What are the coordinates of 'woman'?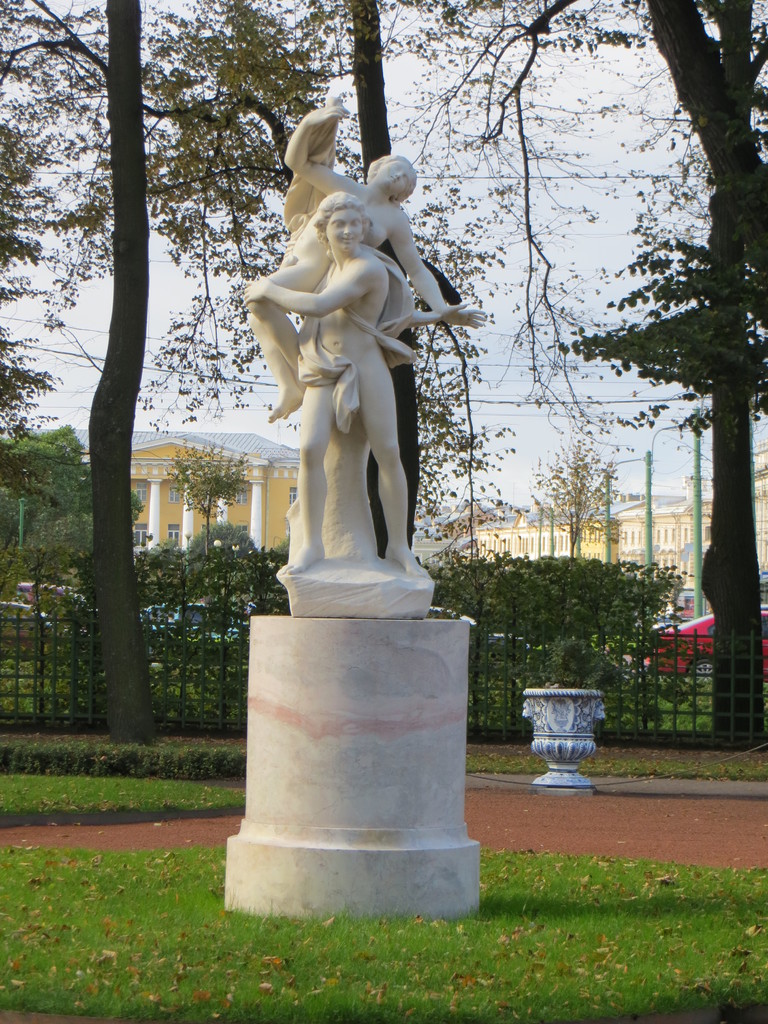
[left=242, top=102, right=492, bottom=424].
